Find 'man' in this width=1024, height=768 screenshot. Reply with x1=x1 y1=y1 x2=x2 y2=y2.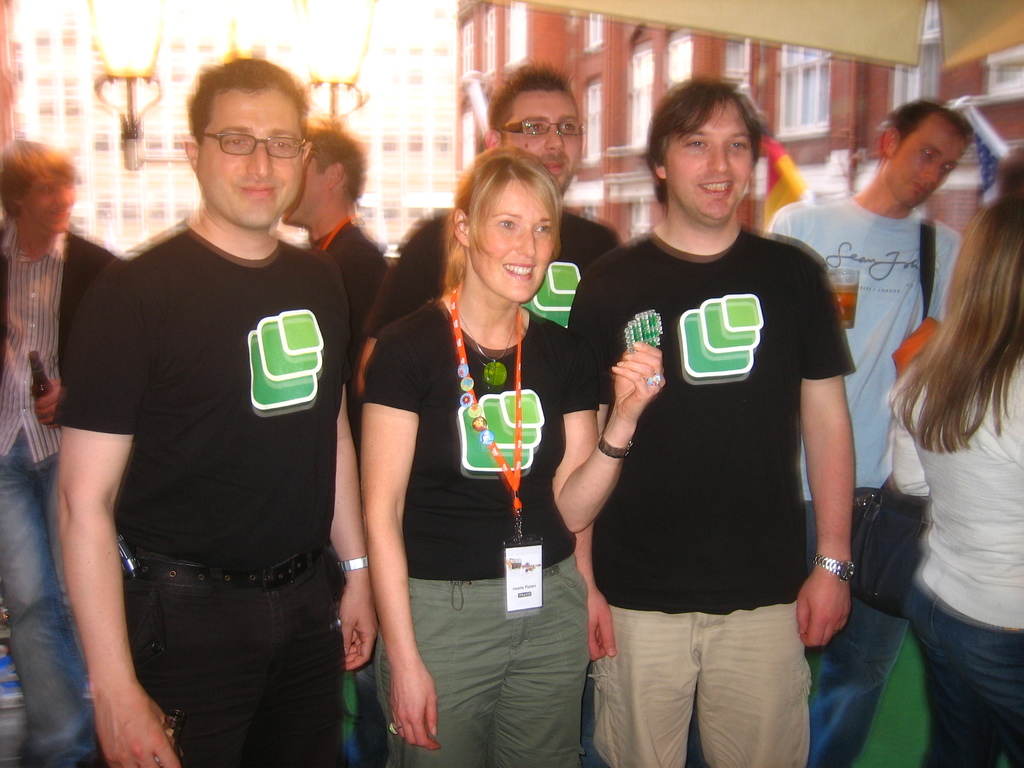
x1=762 y1=101 x2=962 y2=767.
